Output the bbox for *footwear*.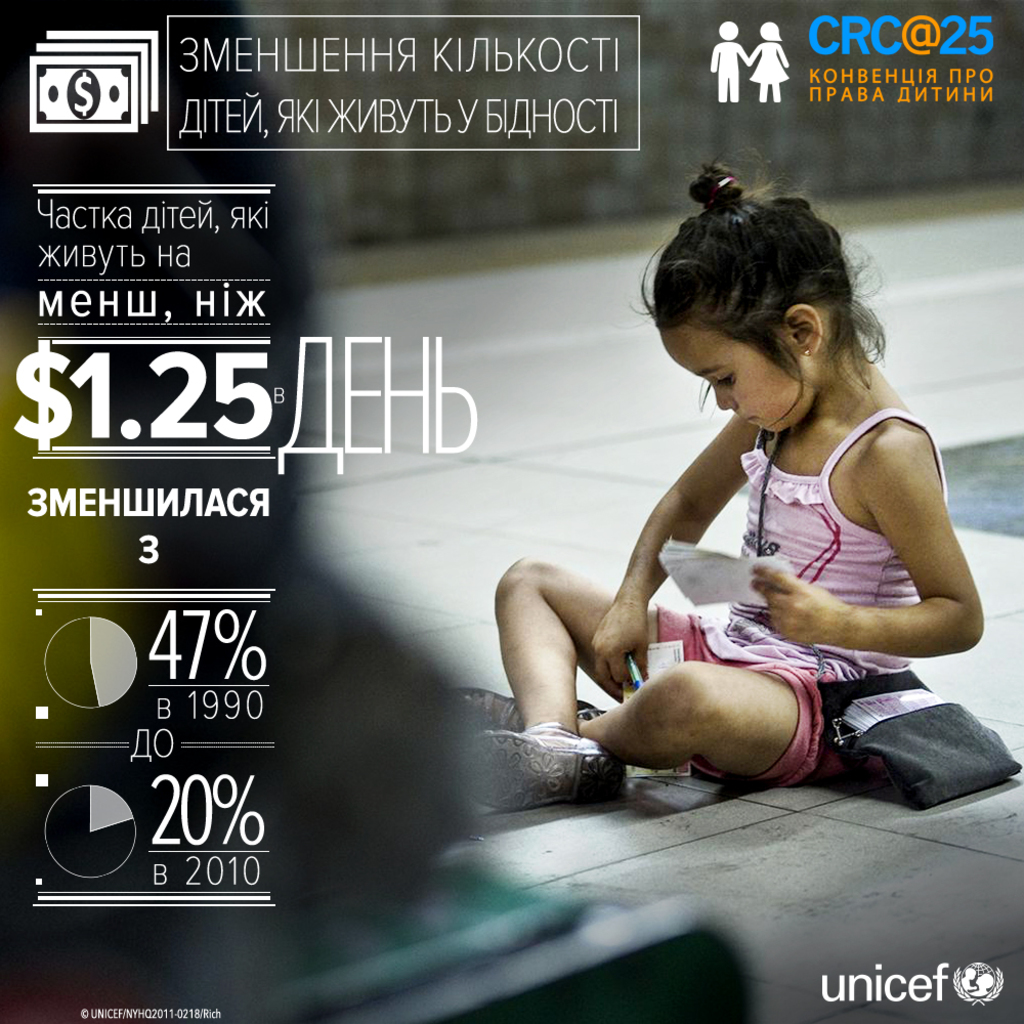
Rect(517, 692, 617, 813).
